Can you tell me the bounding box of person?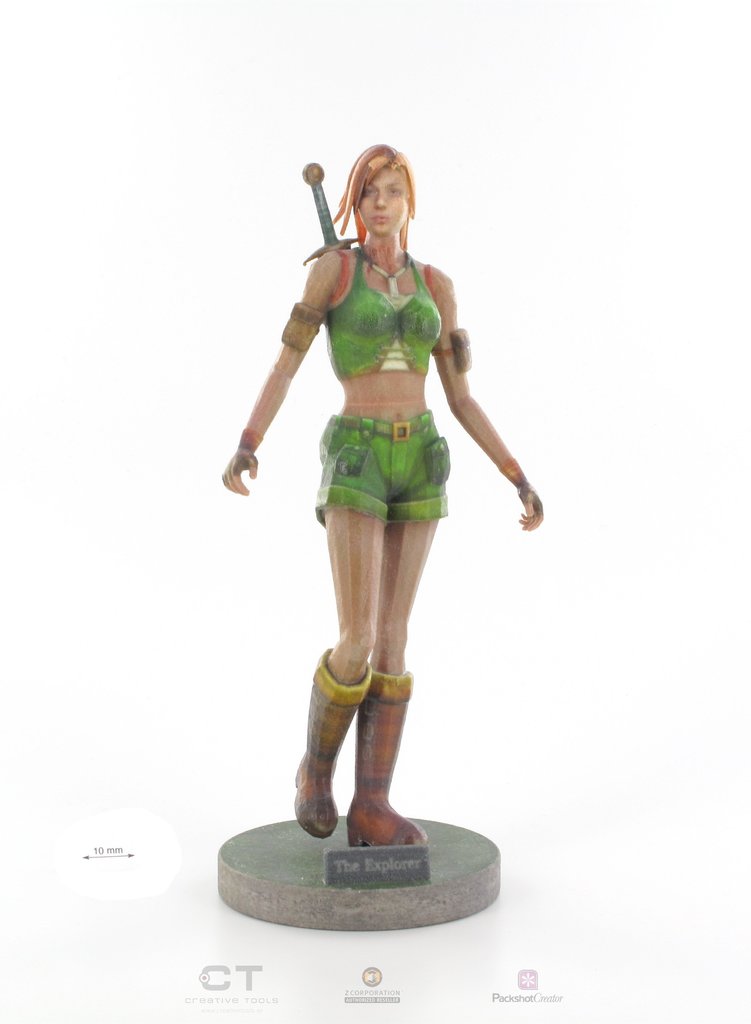
BBox(231, 106, 538, 881).
